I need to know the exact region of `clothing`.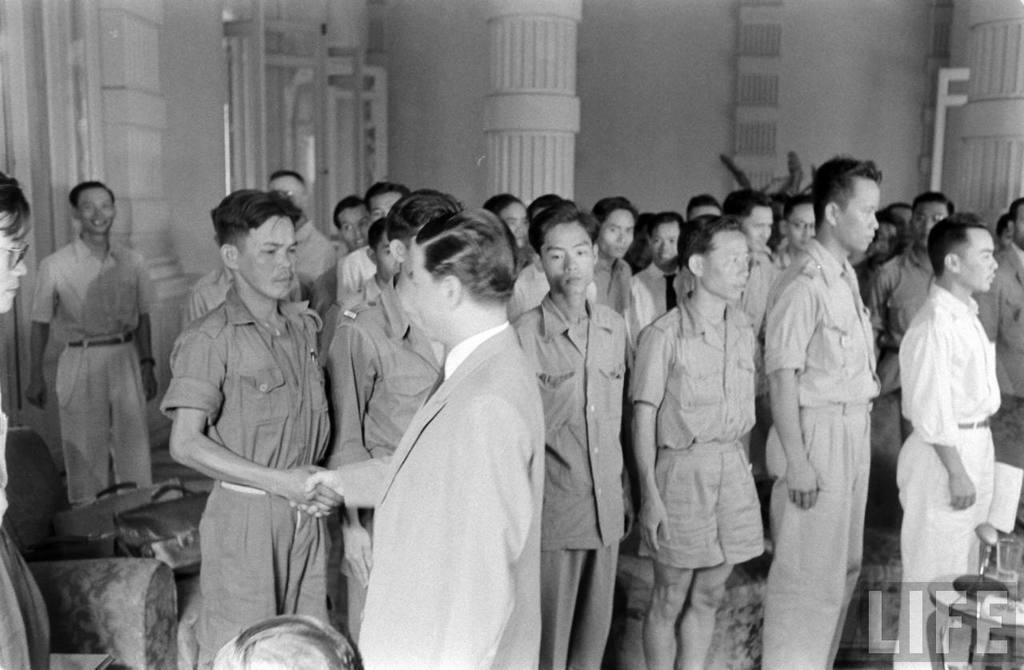
Region: crop(628, 284, 763, 564).
